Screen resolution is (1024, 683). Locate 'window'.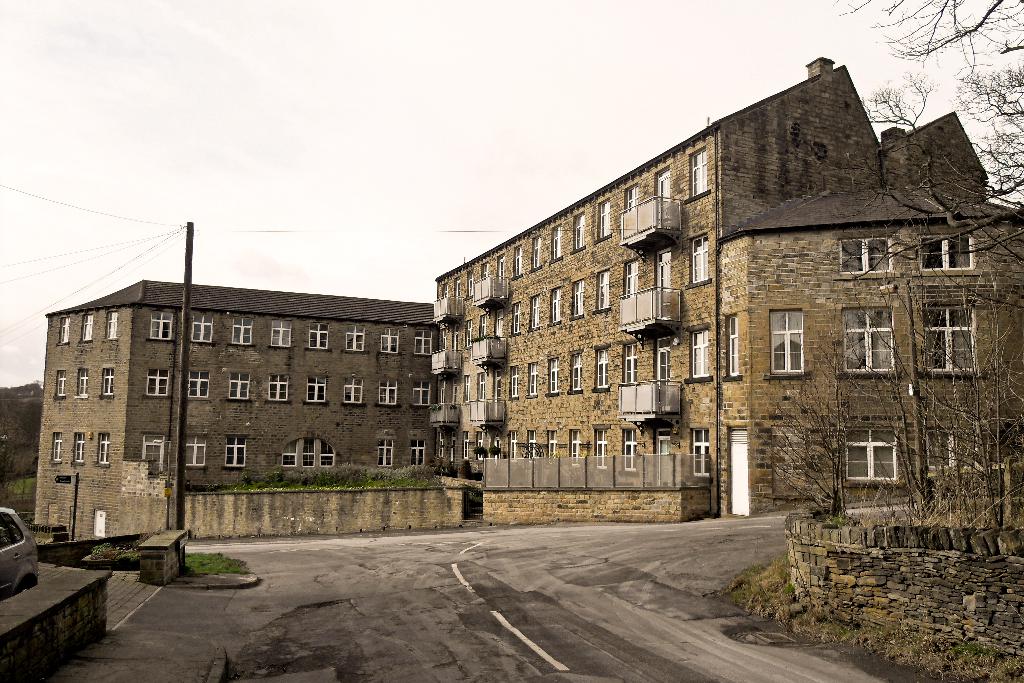
BBox(449, 432, 456, 466).
